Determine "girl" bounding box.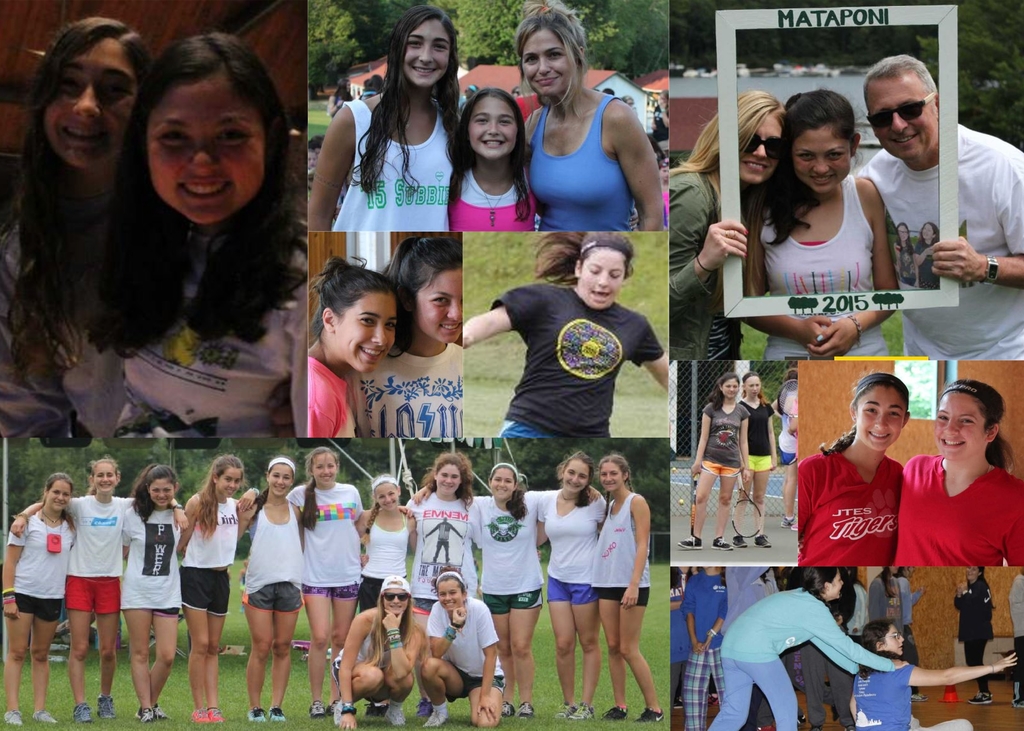
Determined: l=446, t=86, r=540, b=234.
